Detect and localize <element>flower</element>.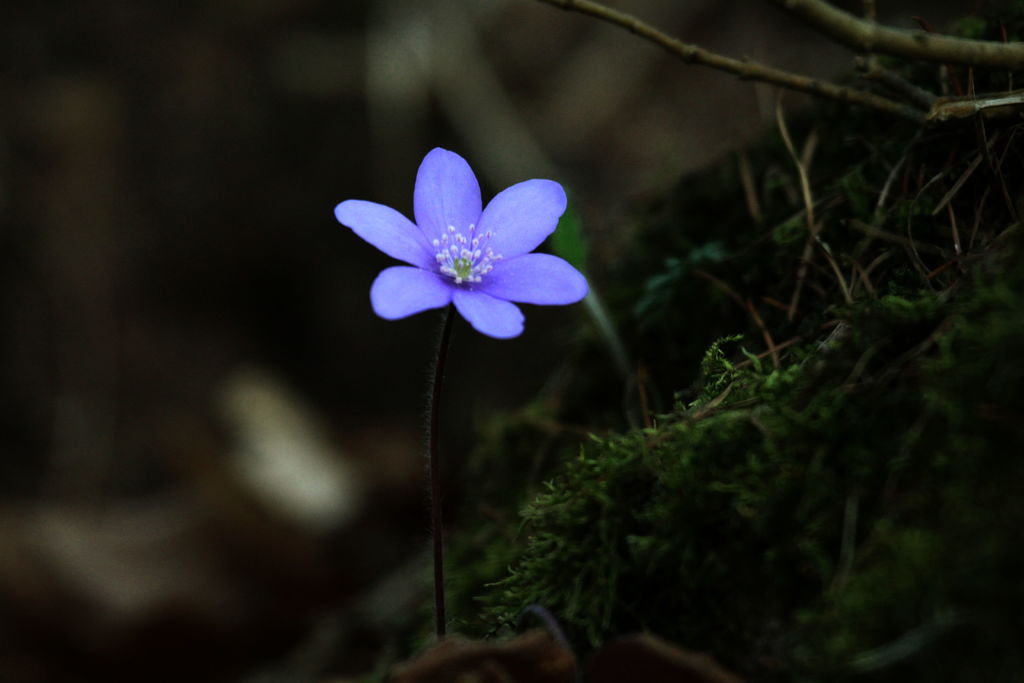
Localized at left=329, top=141, right=587, bottom=348.
